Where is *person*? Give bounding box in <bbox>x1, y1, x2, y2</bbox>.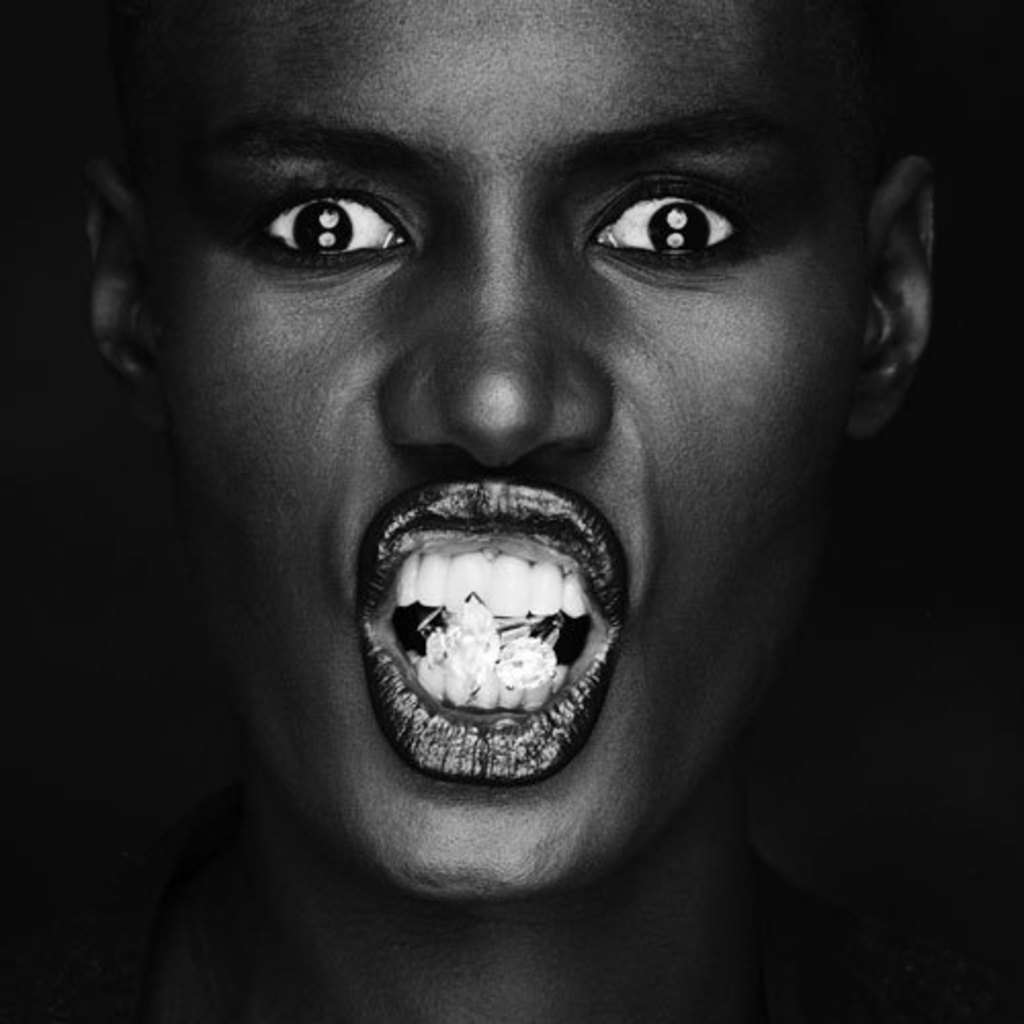
<bbox>80, 0, 942, 1022</bbox>.
